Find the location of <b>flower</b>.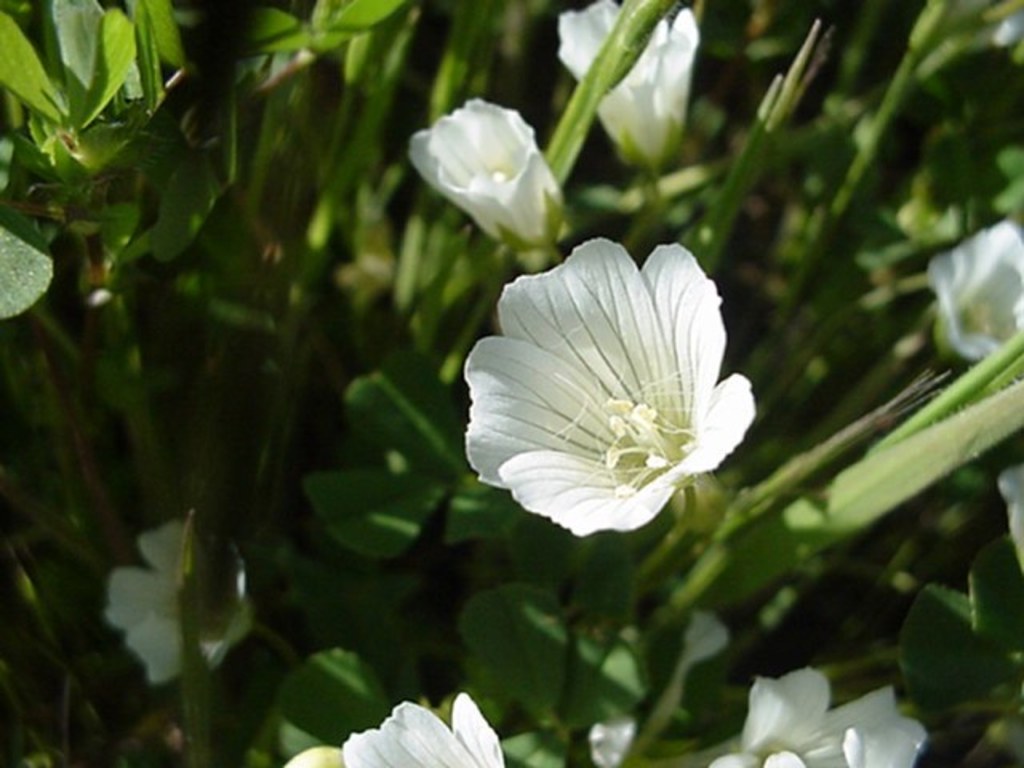
Location: (left=402, top=93, right=574, bottom=259).
